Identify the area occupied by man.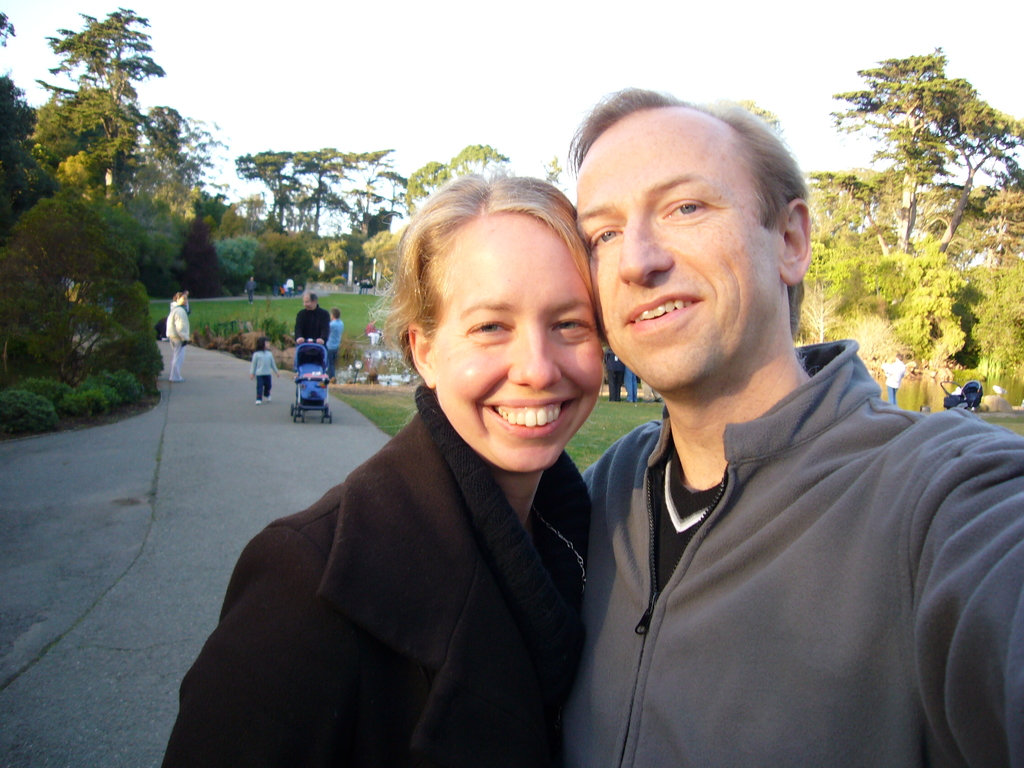
Area: l=293, t=289, r=332, b=368.
